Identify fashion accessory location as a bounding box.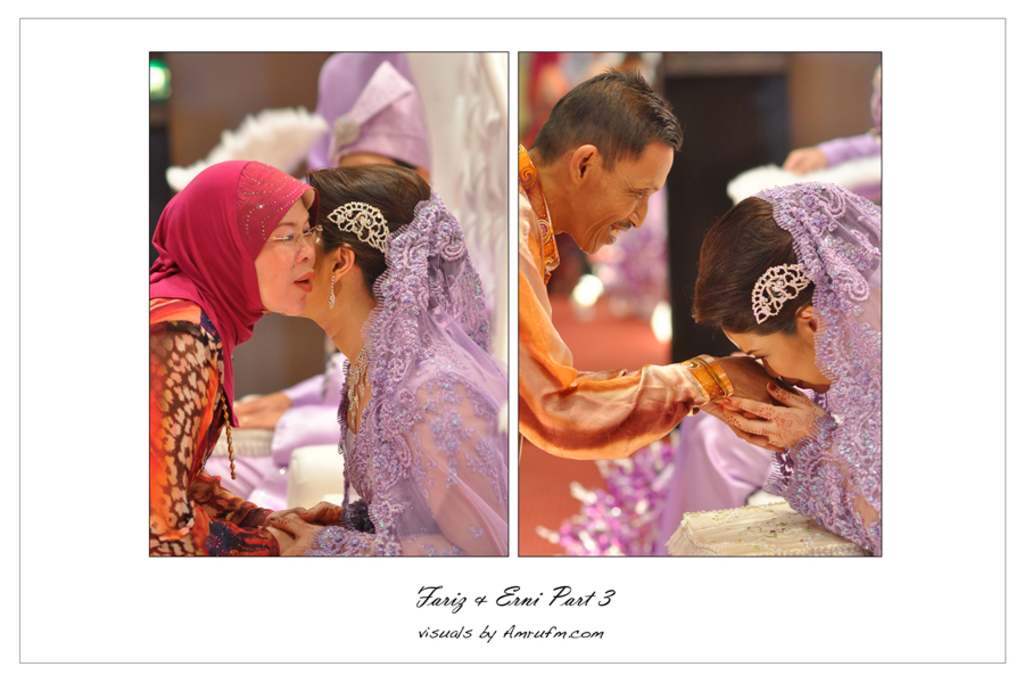
(x1=222, y1=394, x2=239, y2=479).
